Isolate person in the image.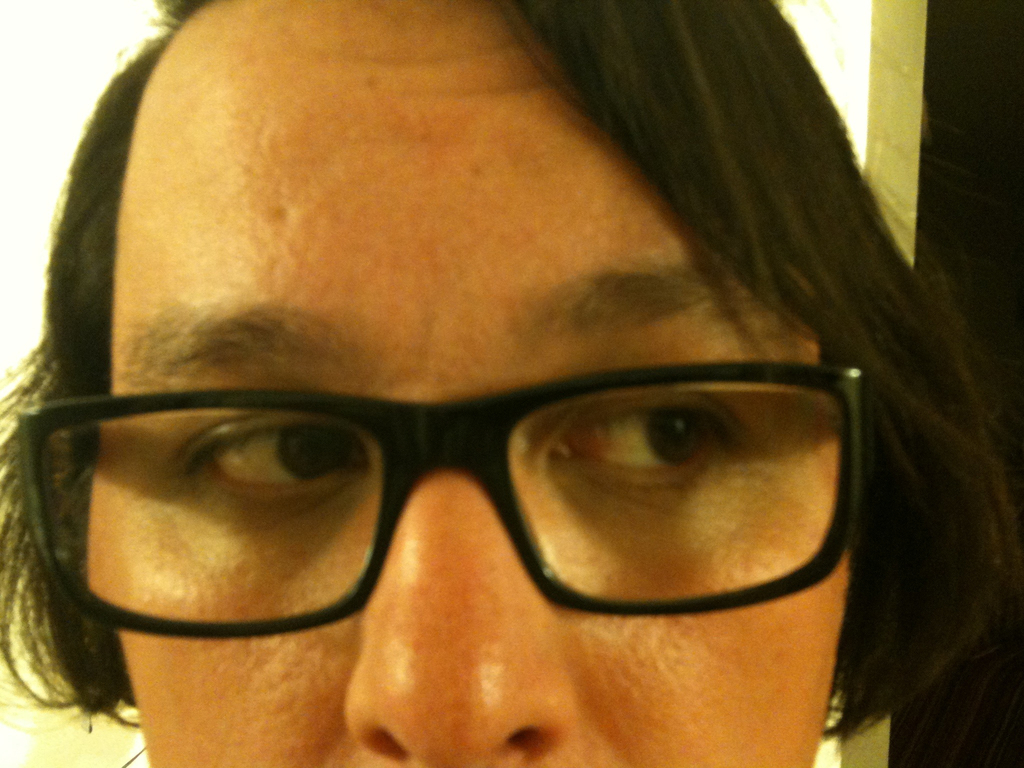
Isolated region: x1=1, y1=1, x2=1022, y2=766.
